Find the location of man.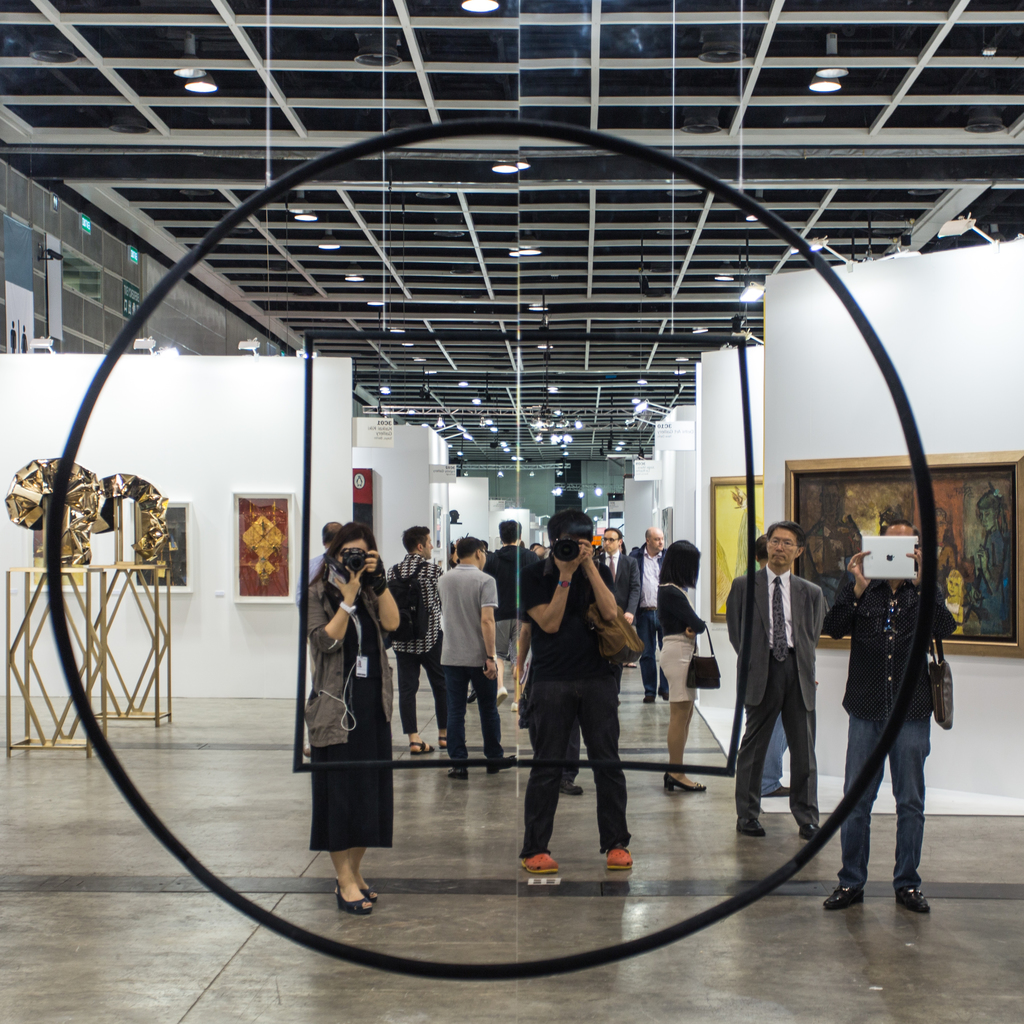
Location: x1=733, y1=523, x2=854, y2=849.
